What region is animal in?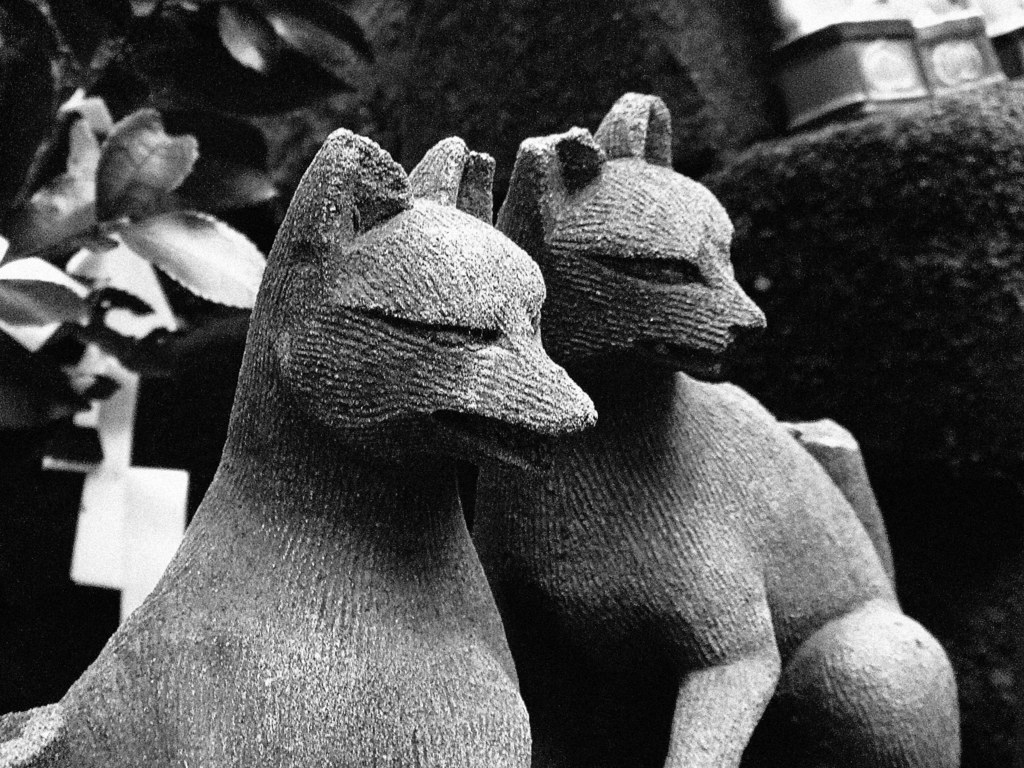
0 125 604 766.
